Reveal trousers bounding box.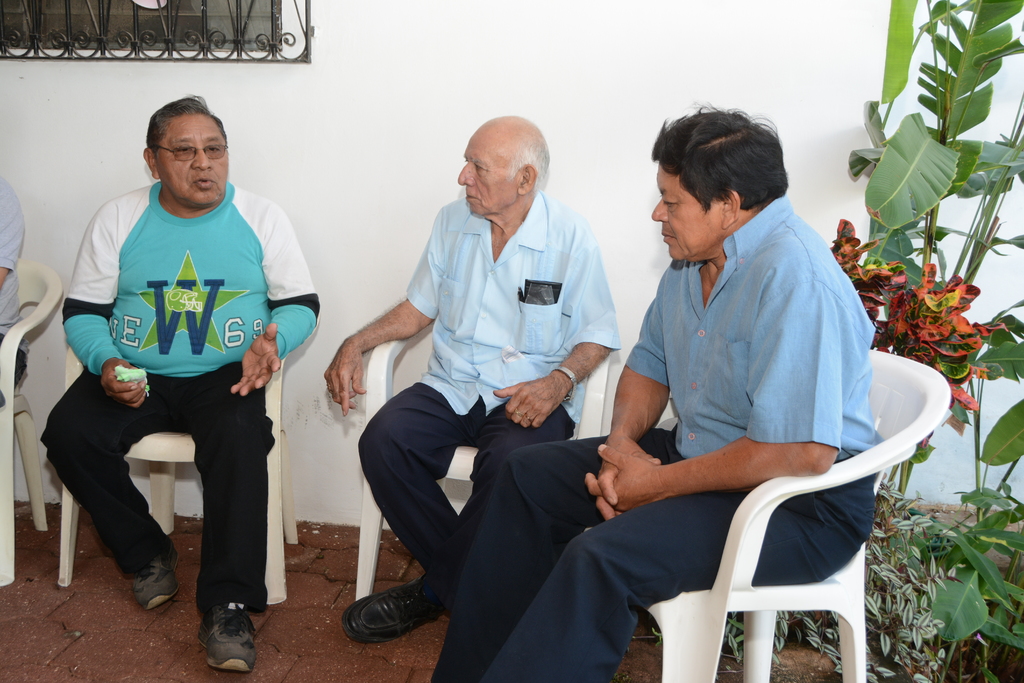
Revealed: (left=431, top=419, right=877, bottom=682).
